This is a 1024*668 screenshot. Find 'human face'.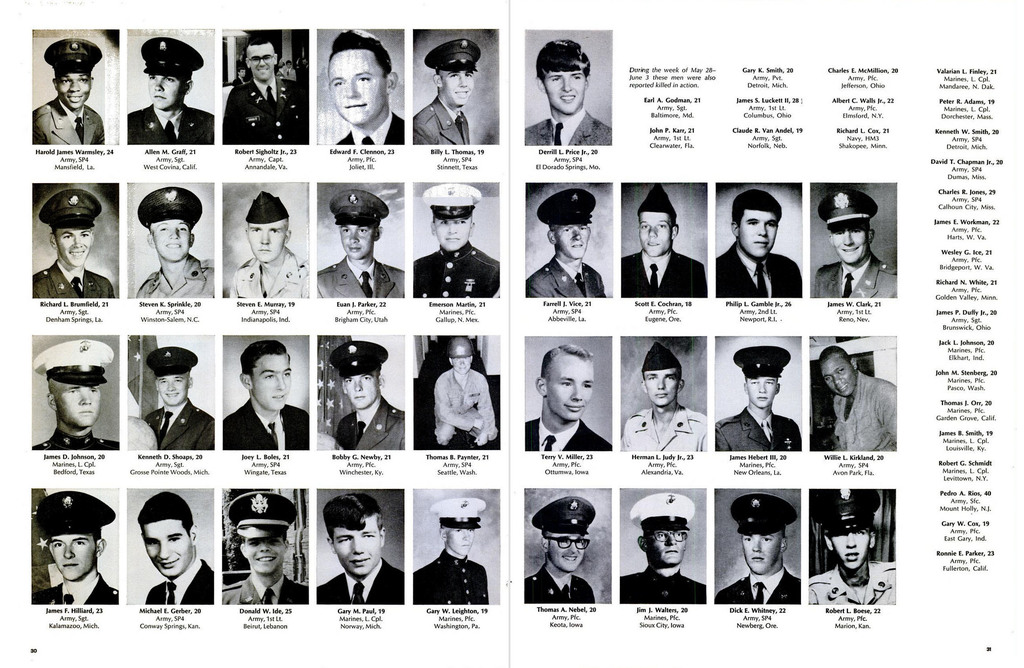
Bounding box: pyautogui.locateOnScreen(644, 370, 680, 403).
